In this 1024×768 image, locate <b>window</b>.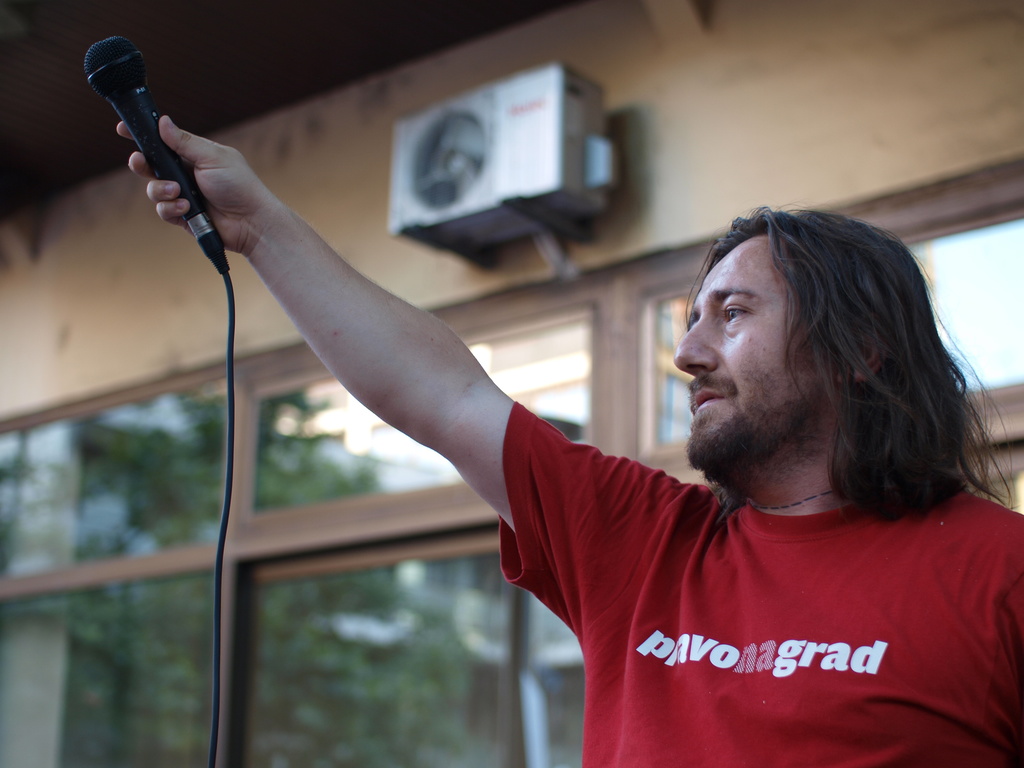
Bounding box: <region>0, 147, 1021, 767</region>.
